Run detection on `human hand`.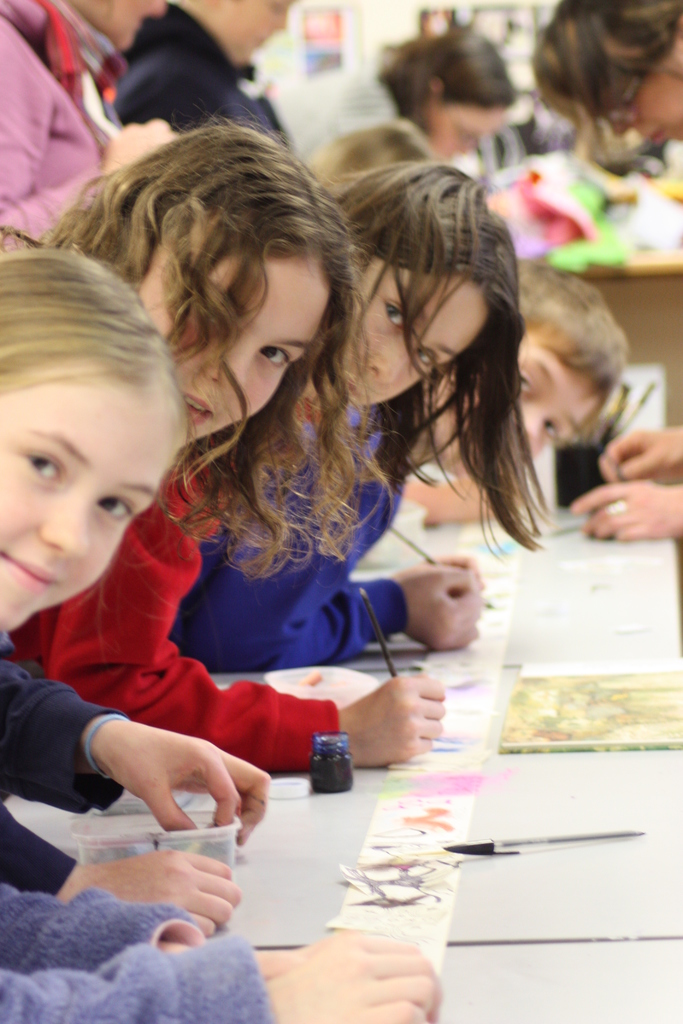
Result: {"left": 563, "top": 479, "right": 682, "bottom": 538}.
